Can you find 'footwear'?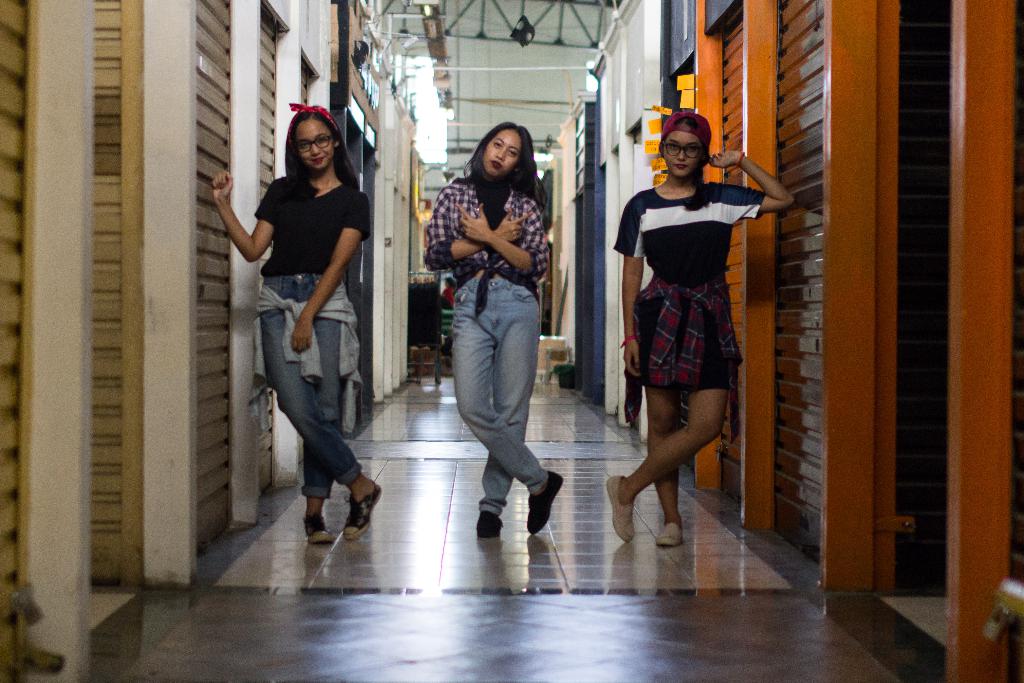
Yes, bounding box: <bbox>605, 468, 642, 548</bbox>.
